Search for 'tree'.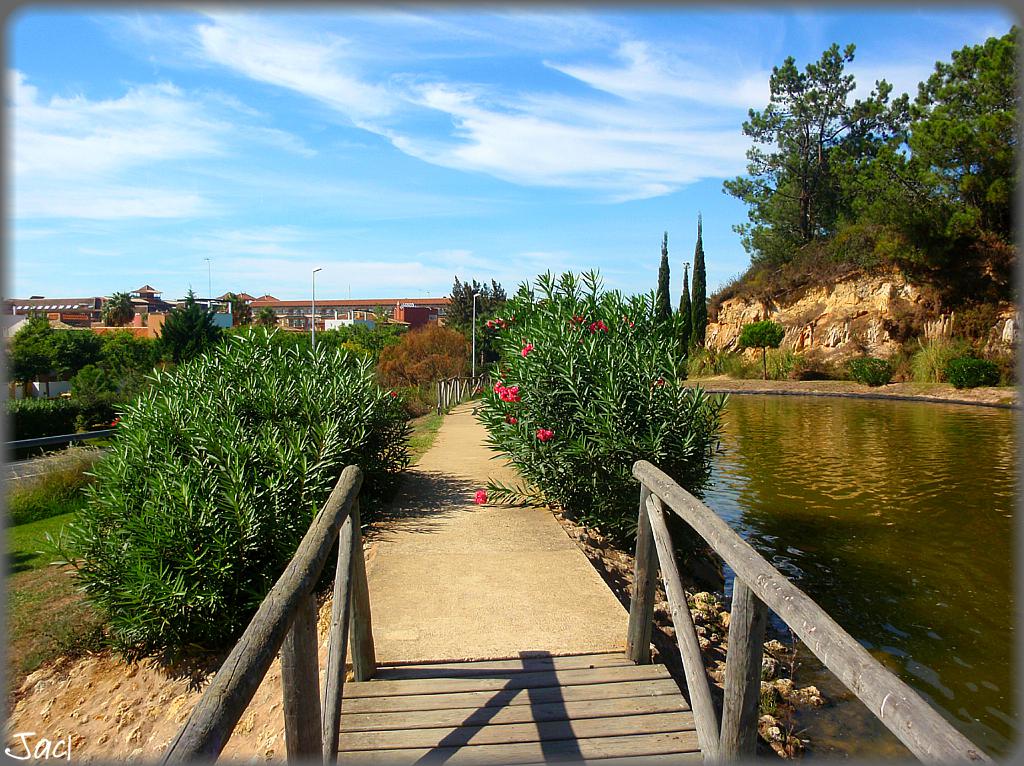
Found at [left=97, top=291, right=142, bottom=324].
